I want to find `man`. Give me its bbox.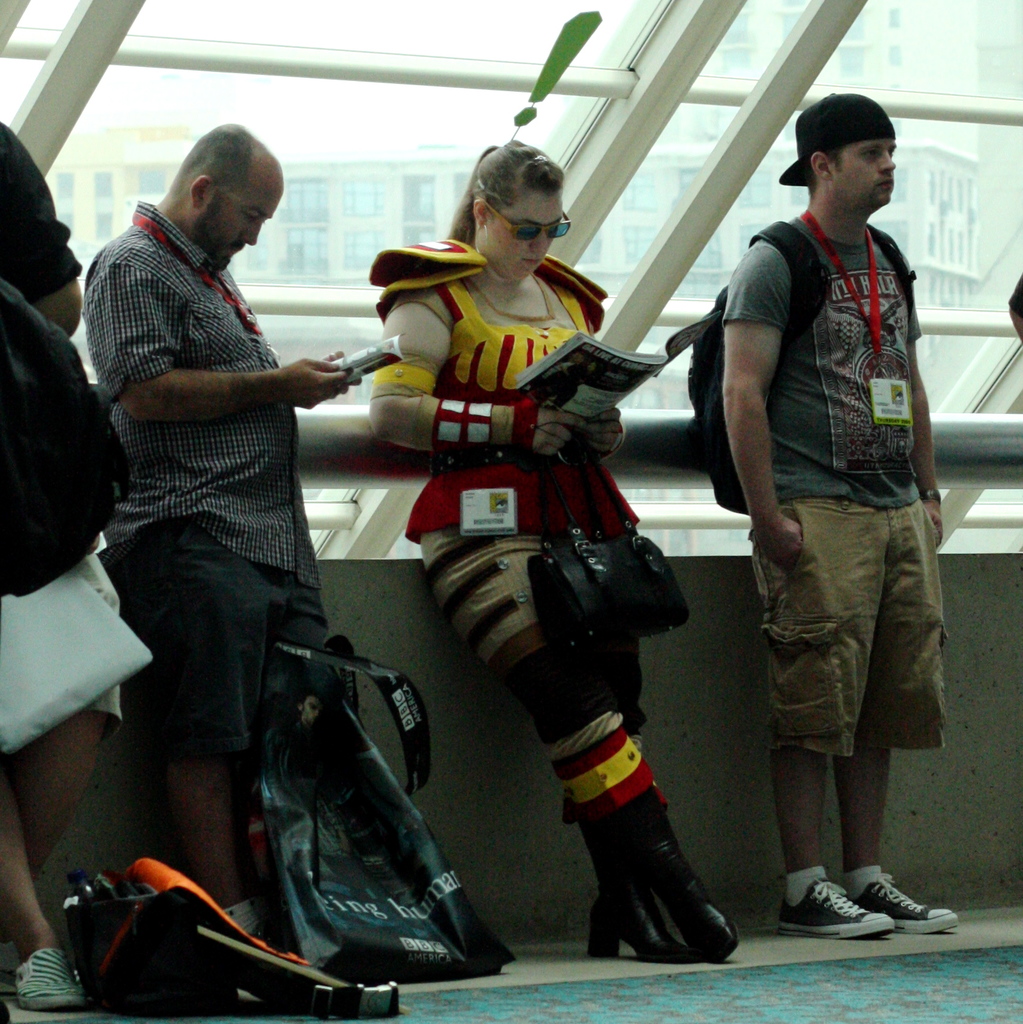
[x1=93, y1=123, x2=352, y2=948].
